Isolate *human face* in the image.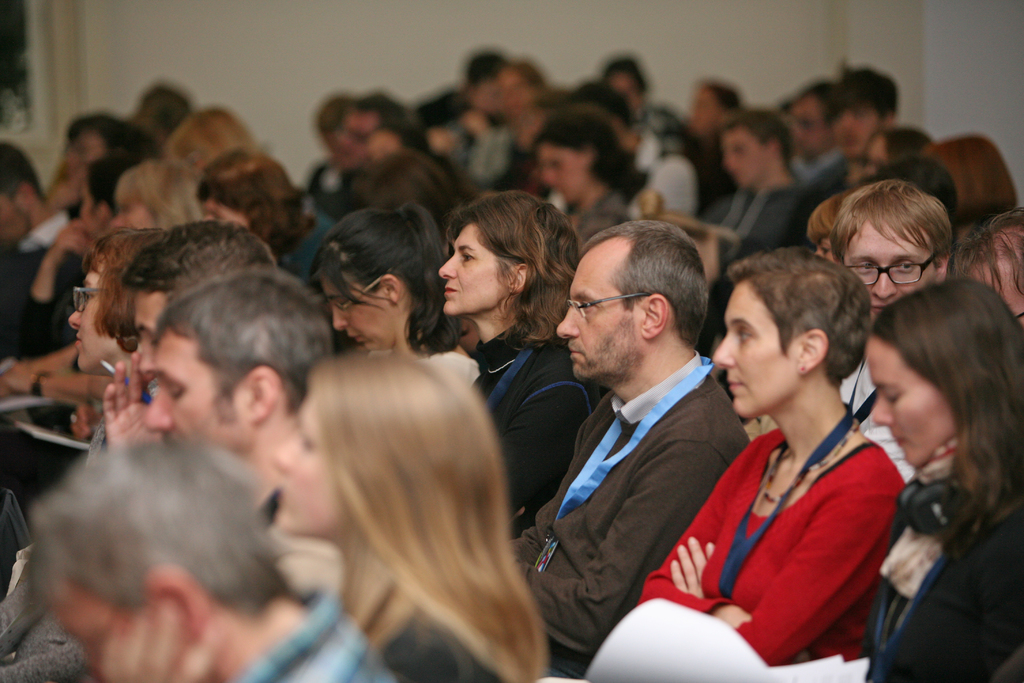
Isolated region: rect(144, 336, 236, 452).
